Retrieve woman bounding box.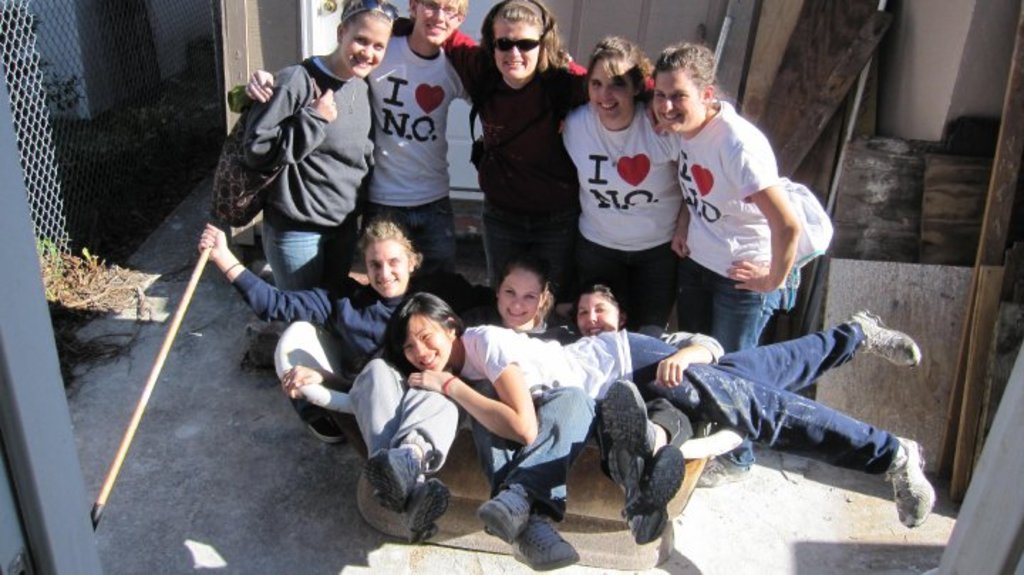
Bounding box: bbox=[553, 28, 695, 317].
